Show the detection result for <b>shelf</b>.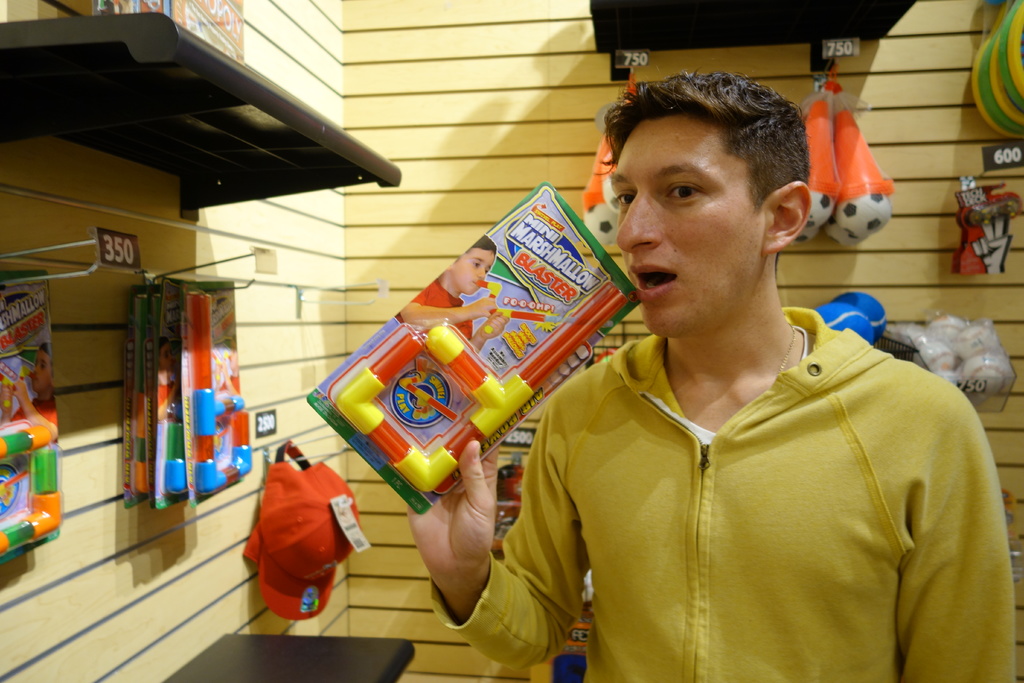
[168,638,420,682].
